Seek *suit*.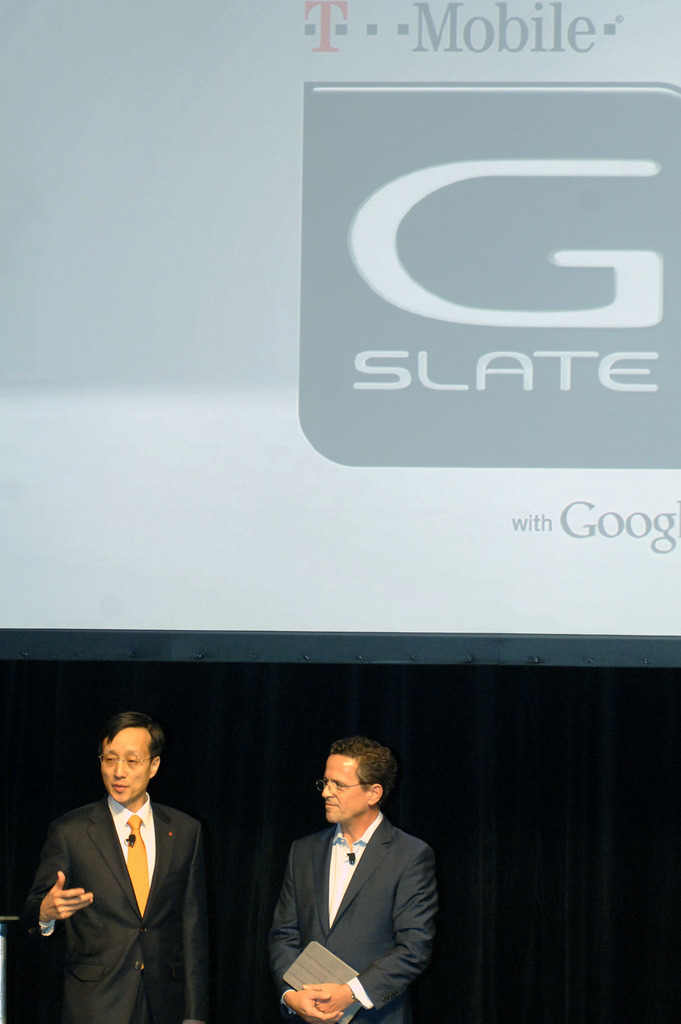
crop(243, 756, 448, 1023).
